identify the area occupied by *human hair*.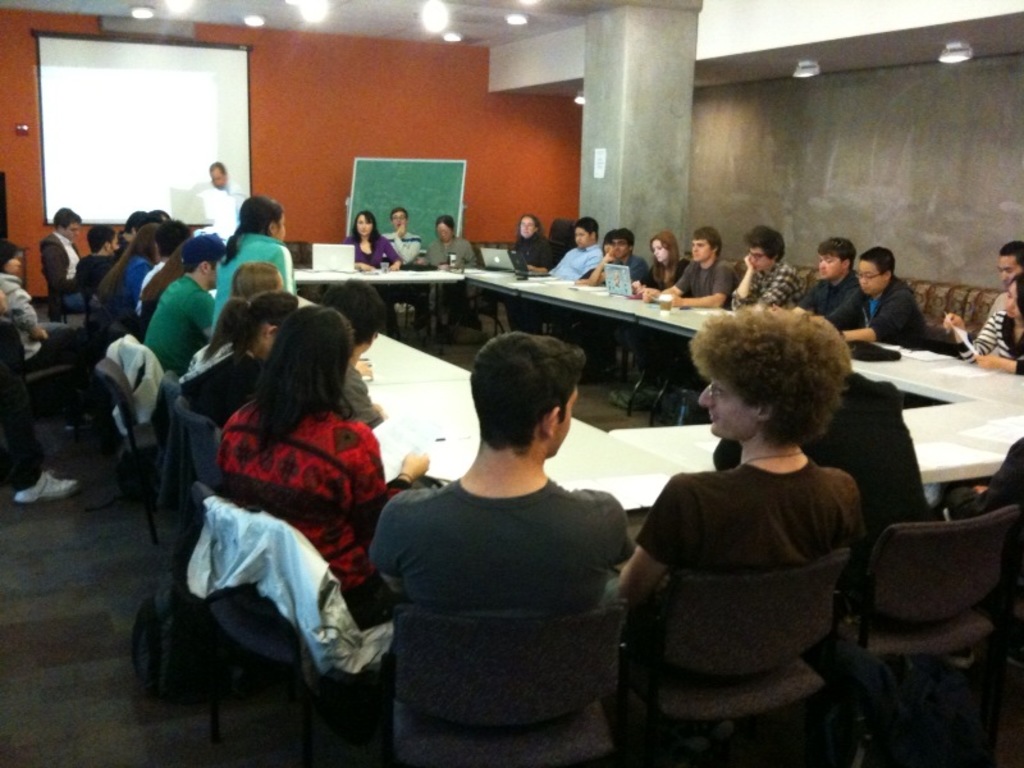
Area: bbox(392, 209, 410, 220).
